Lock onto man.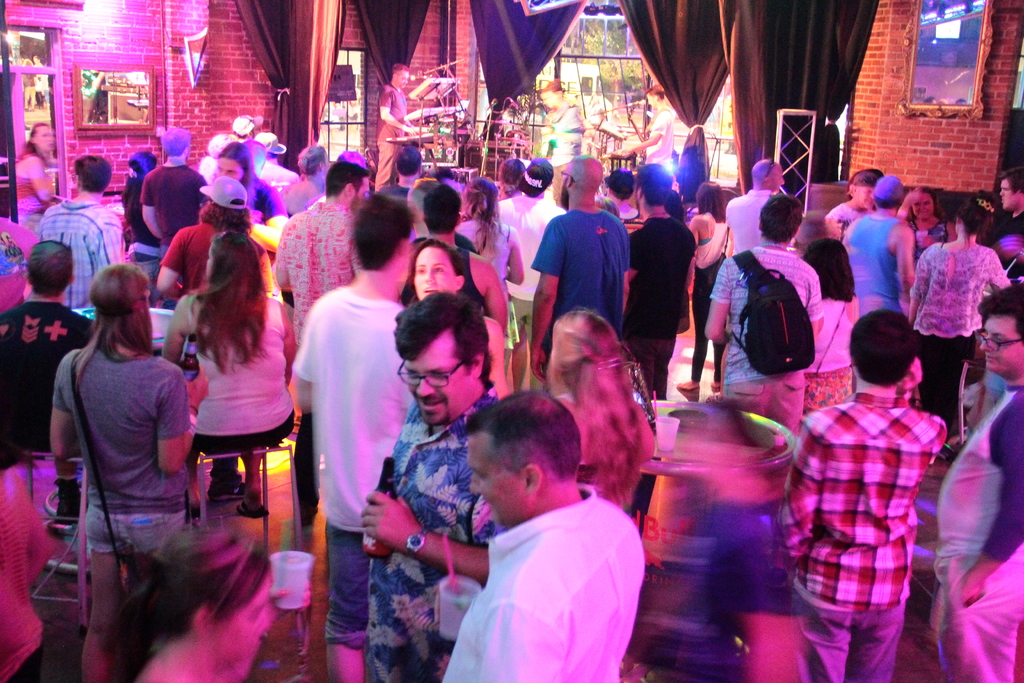
Locked: box=[774, 309, 948, 682].
